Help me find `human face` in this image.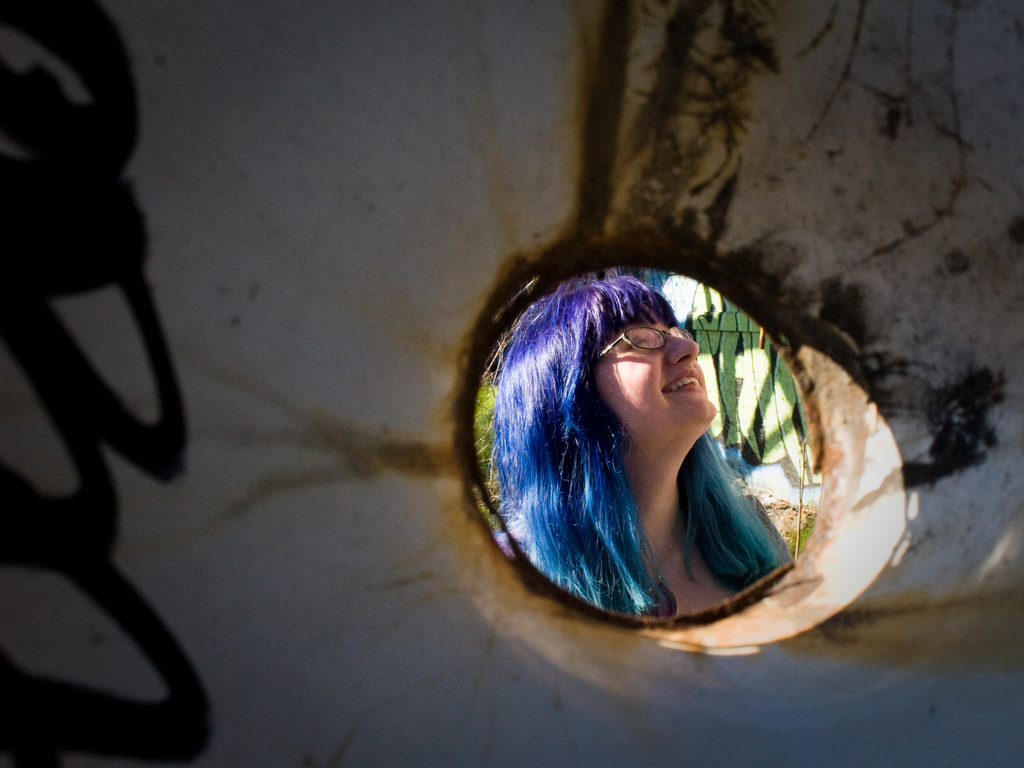
Found it: <region>595, 312, 716, 440</region>.
